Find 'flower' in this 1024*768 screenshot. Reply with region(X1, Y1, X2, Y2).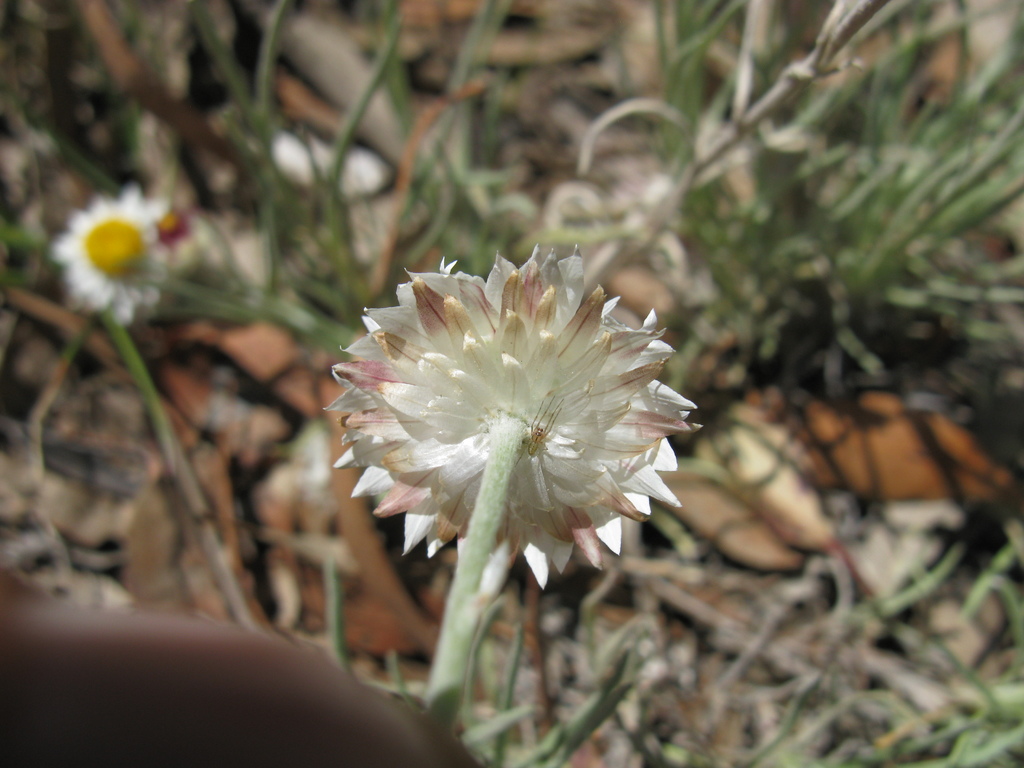
region(325, 241, 689, 618).
